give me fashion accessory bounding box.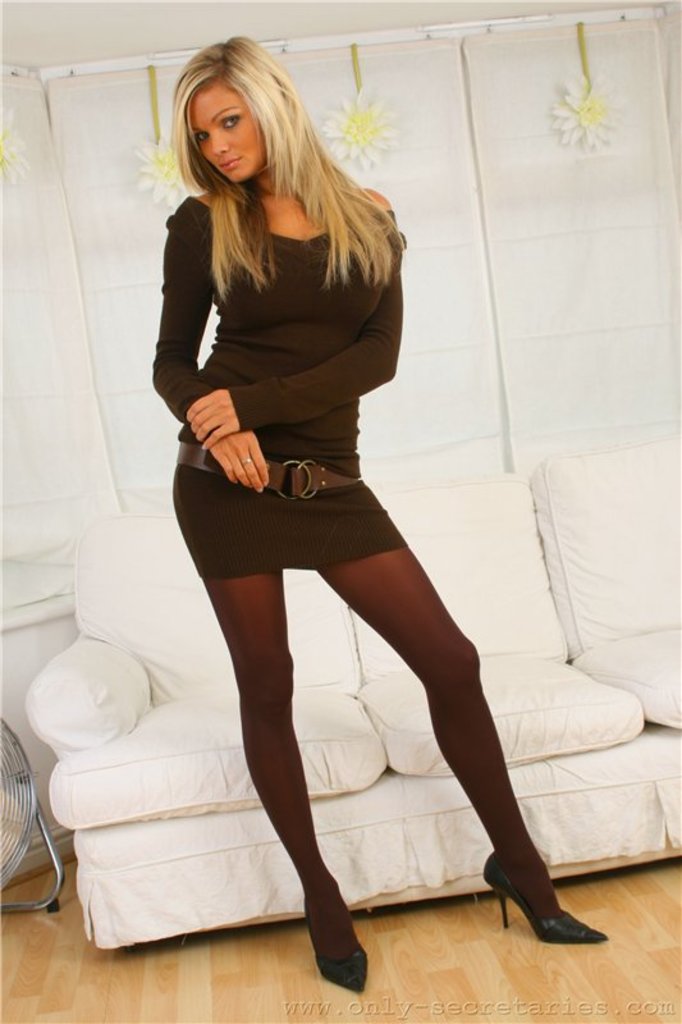
left=244, top=458, right=253, bottom=465.
